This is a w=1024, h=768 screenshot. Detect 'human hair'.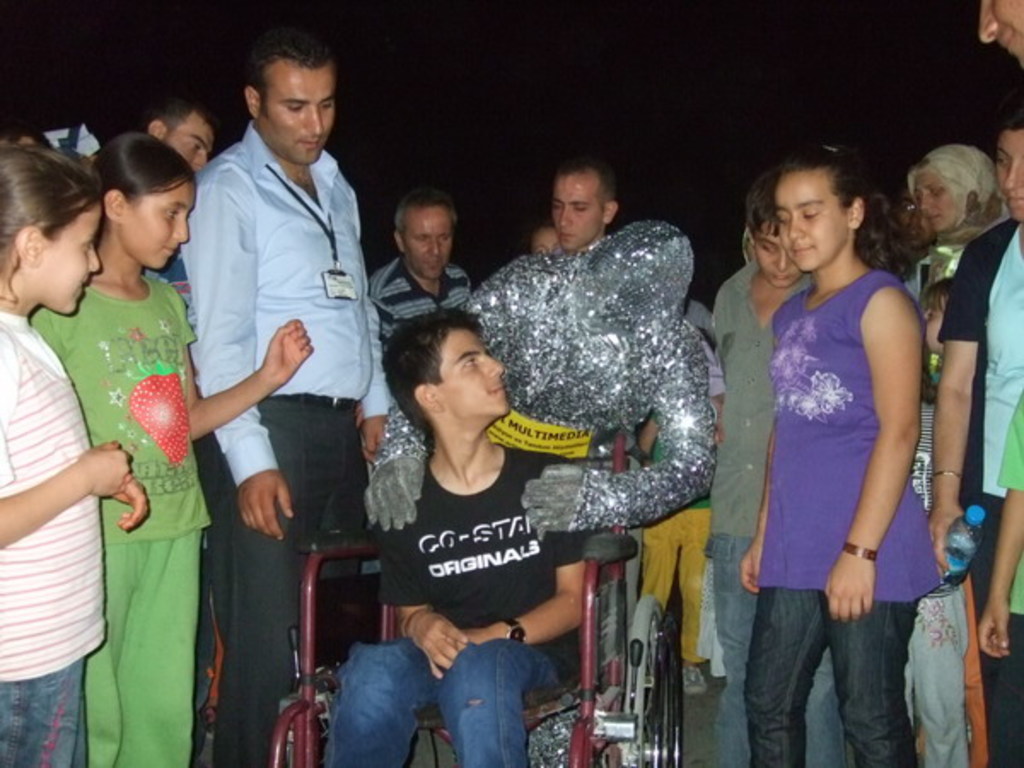
l=242, t=24, r=338, b=123.
